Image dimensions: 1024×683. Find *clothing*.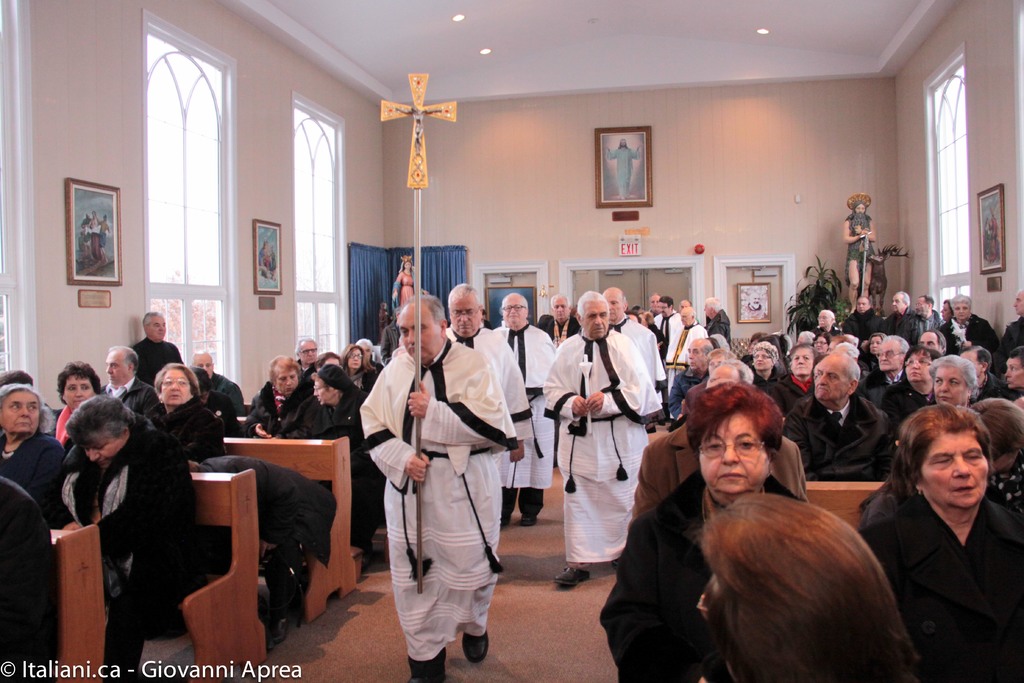
x1=259, y1=248, x2=264, y2=263.
